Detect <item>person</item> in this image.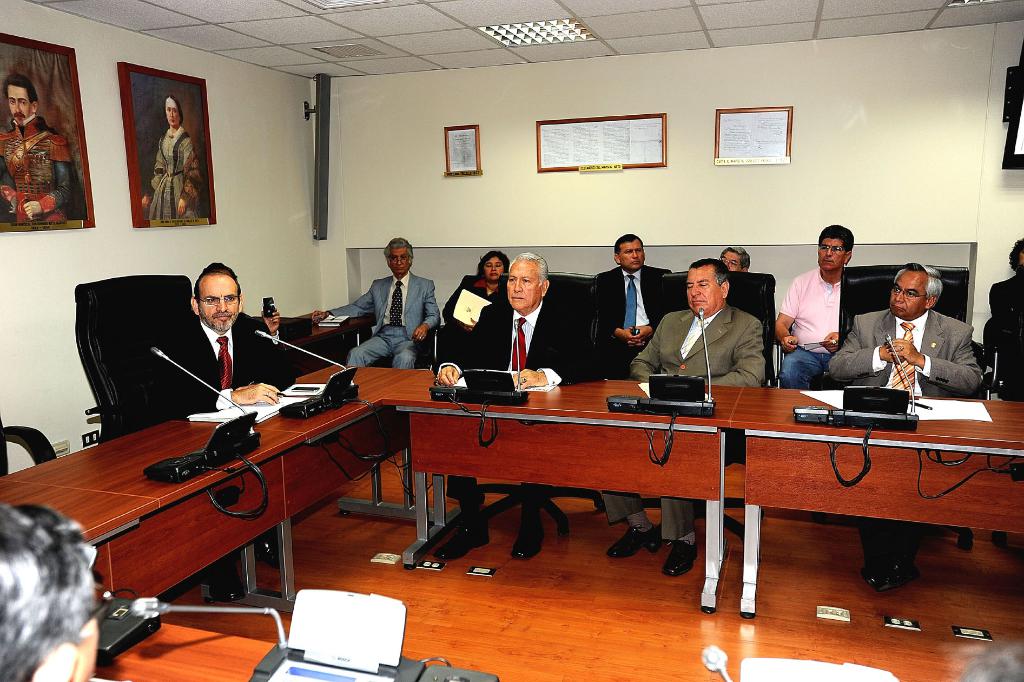
Detection: 431 246 588 561.
